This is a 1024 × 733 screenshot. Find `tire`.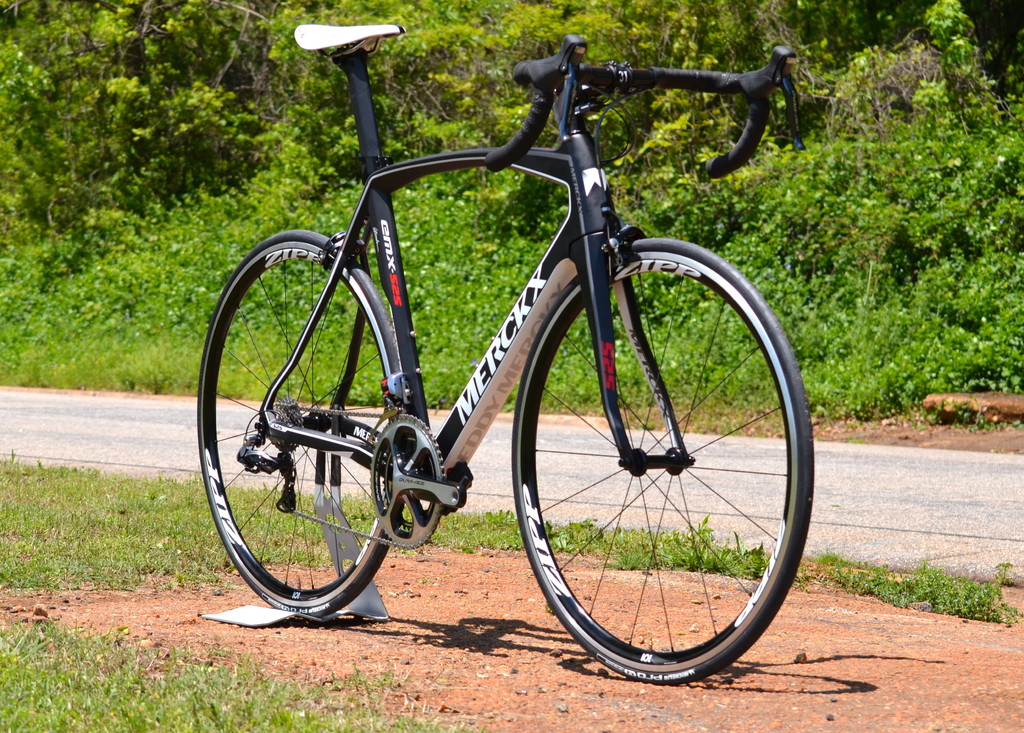
Bounding box: <bbox>494, 229, 796, 703</bbox>.
